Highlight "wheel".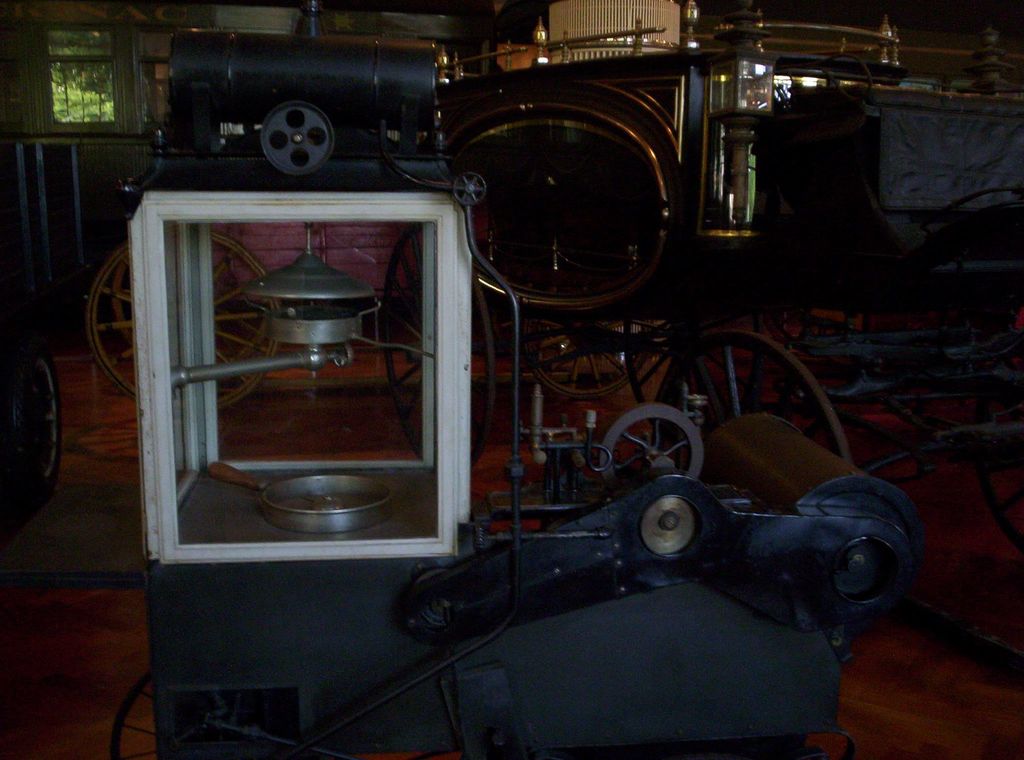
Highlighted region: [x1=383, y1=224, x2=493, y2=468].
